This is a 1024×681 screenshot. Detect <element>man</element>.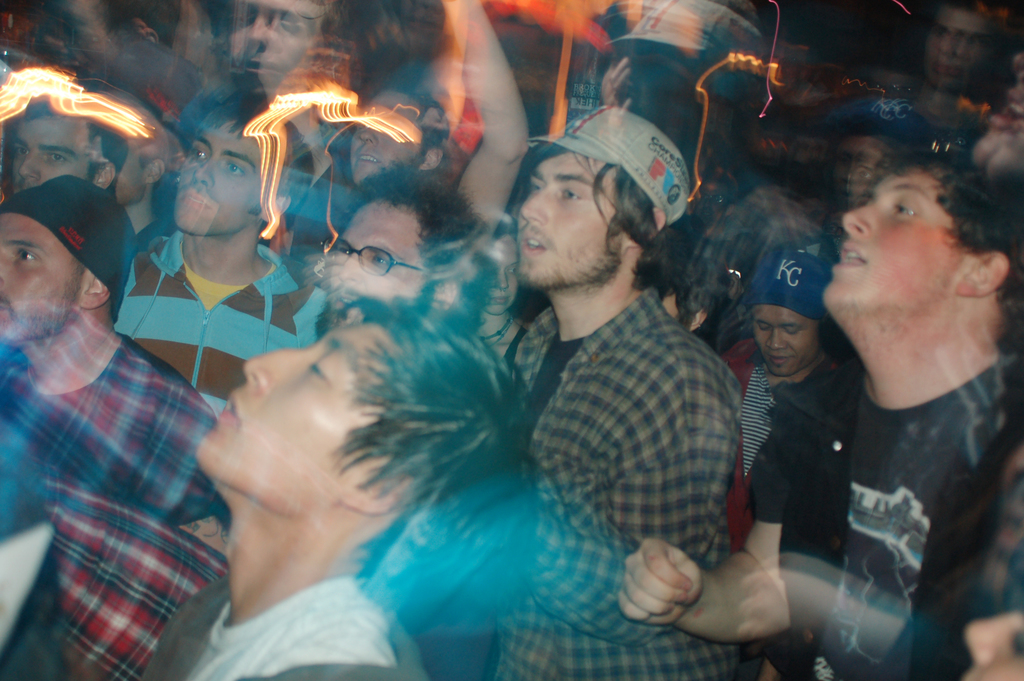
select_region(505, 106, 742, 680).
